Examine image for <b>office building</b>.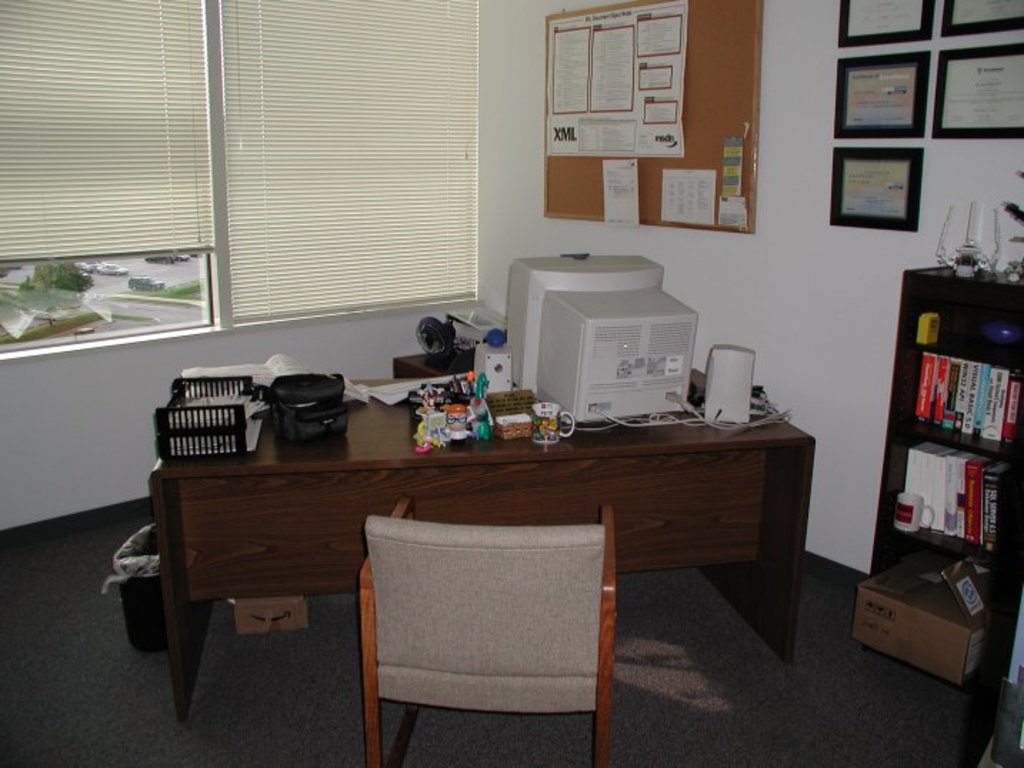
Examination result: bbox=[19, 40, 978, 755].
